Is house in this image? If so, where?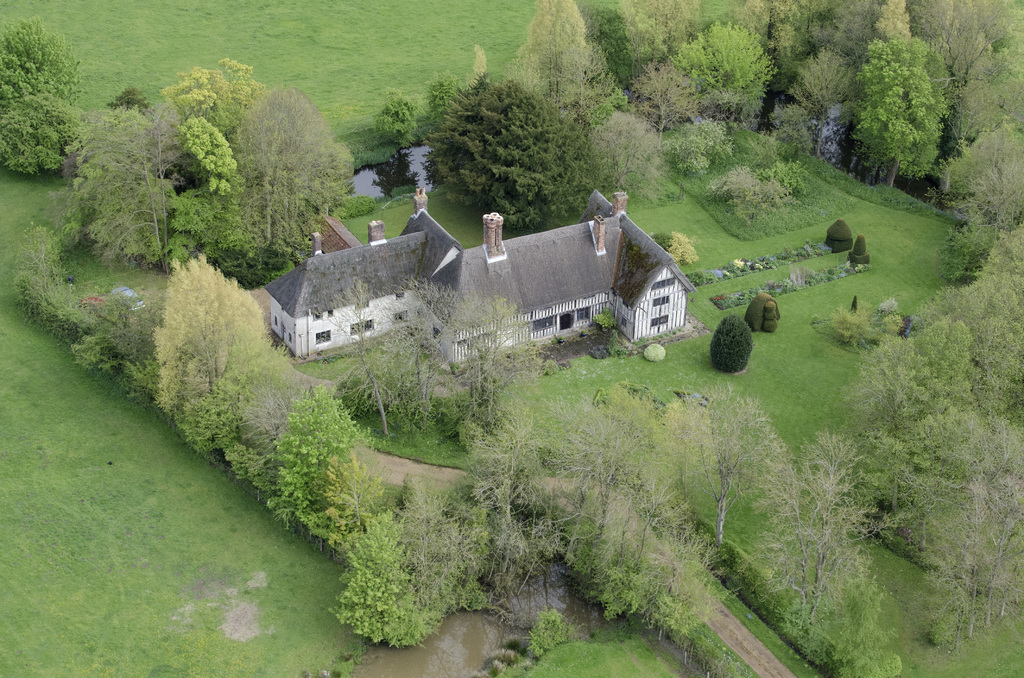
Yes, at pyautogui.locateOnScreen(261, 188, 691, 367).
